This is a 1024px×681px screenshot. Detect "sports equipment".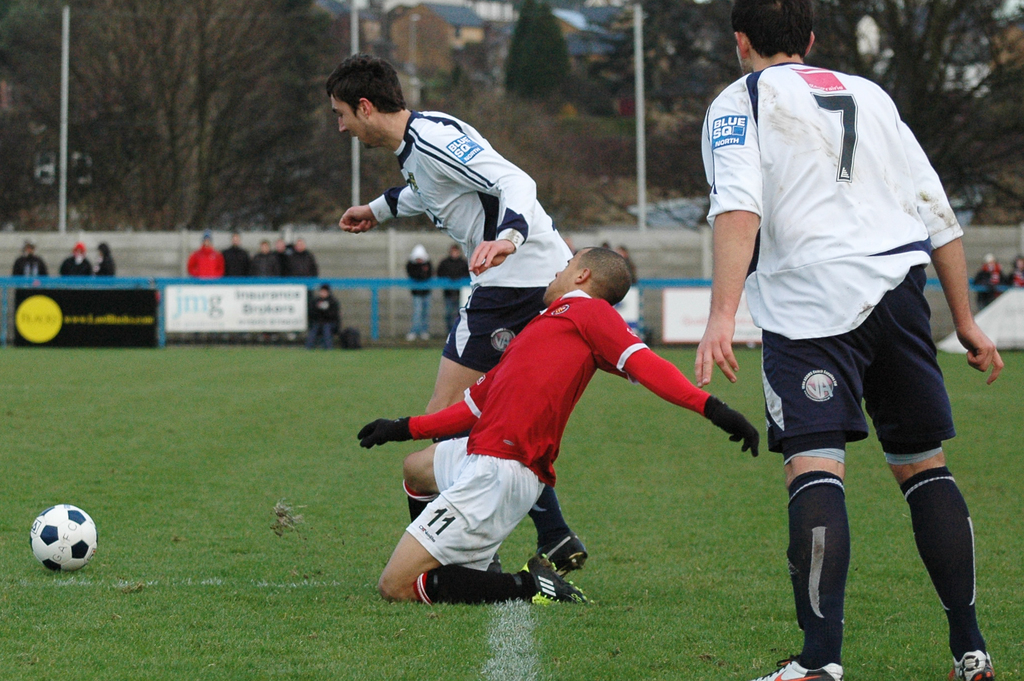
region(945, 650, 993, 680).
